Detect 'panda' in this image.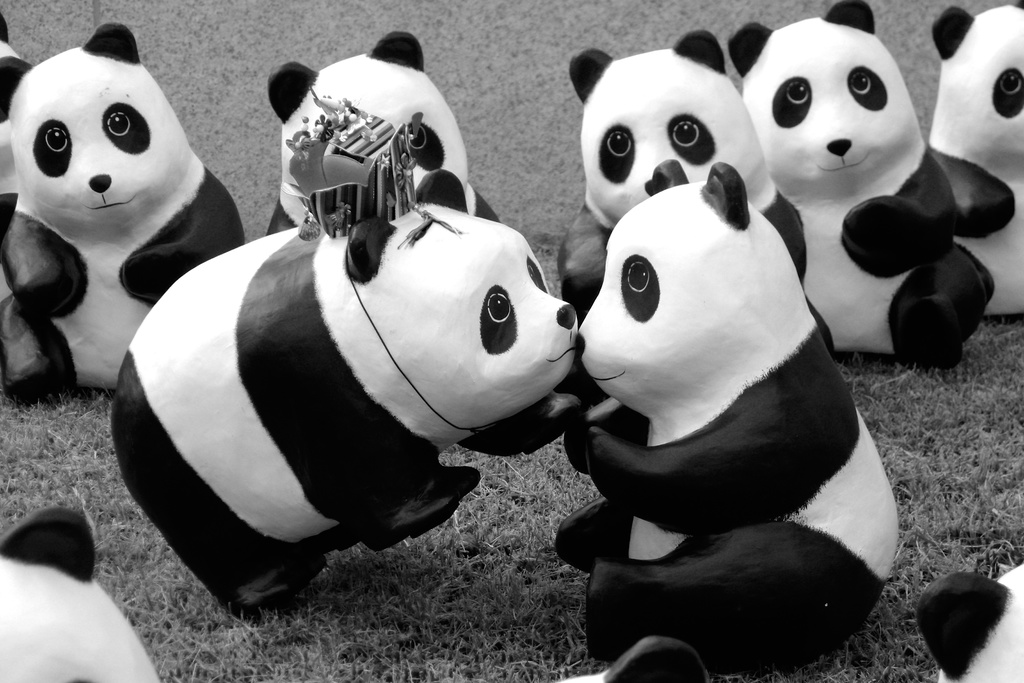
Detection: x1=0 y1=505 x2=159 y2=682.
